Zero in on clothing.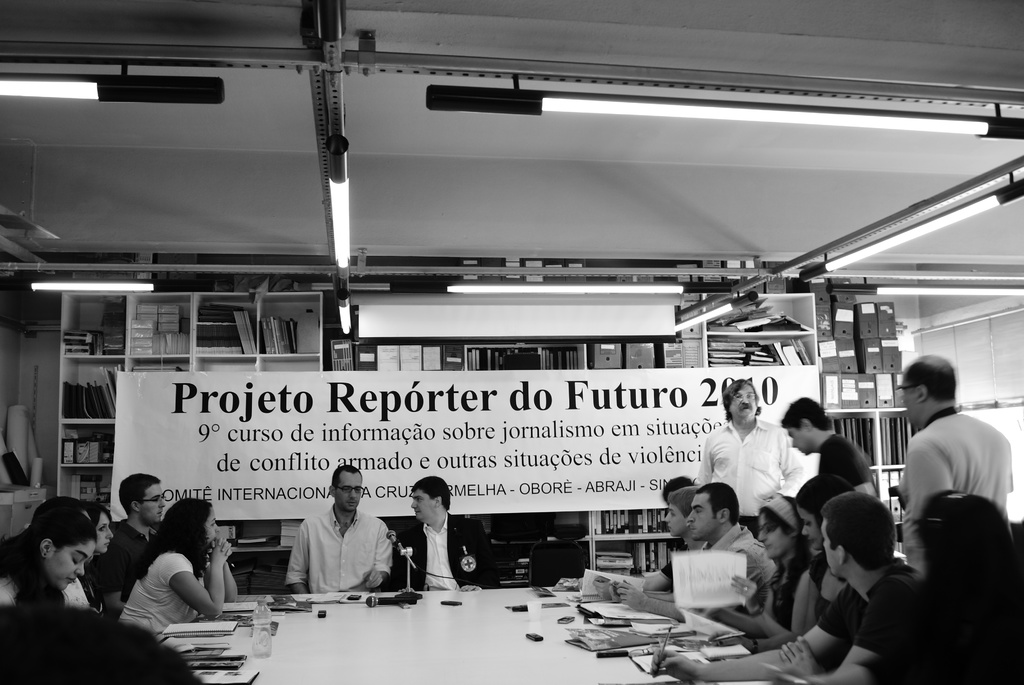
Zeroed in: <region>287, 492, 389, 613</region>.
